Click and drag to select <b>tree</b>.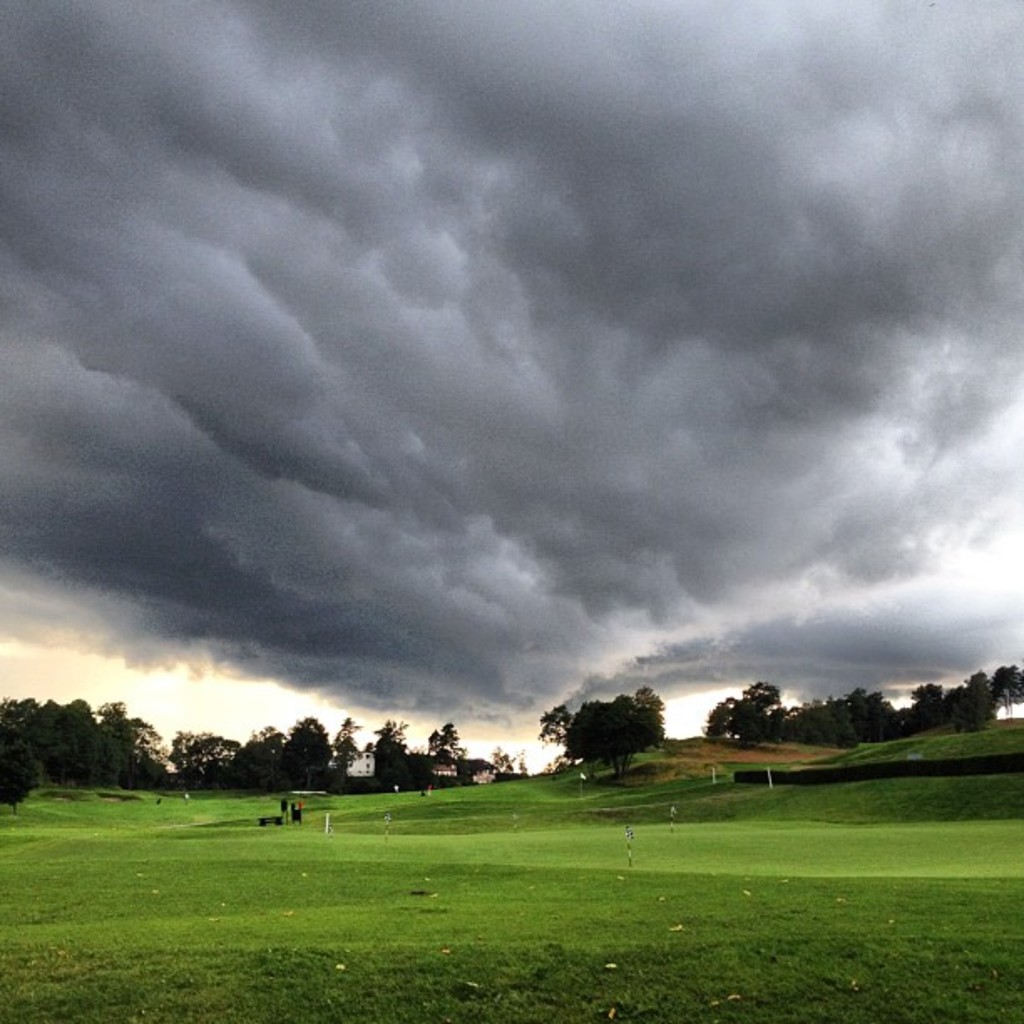
Selection: bbox=(778, 696, 847, 756).
